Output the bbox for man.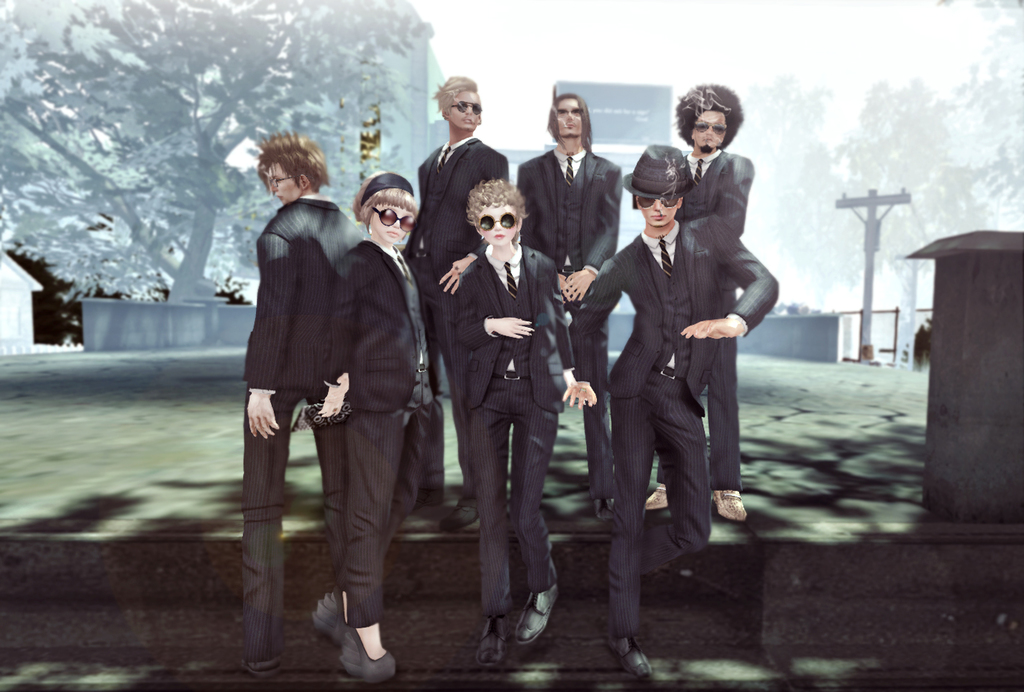
(512,91,623,523).
